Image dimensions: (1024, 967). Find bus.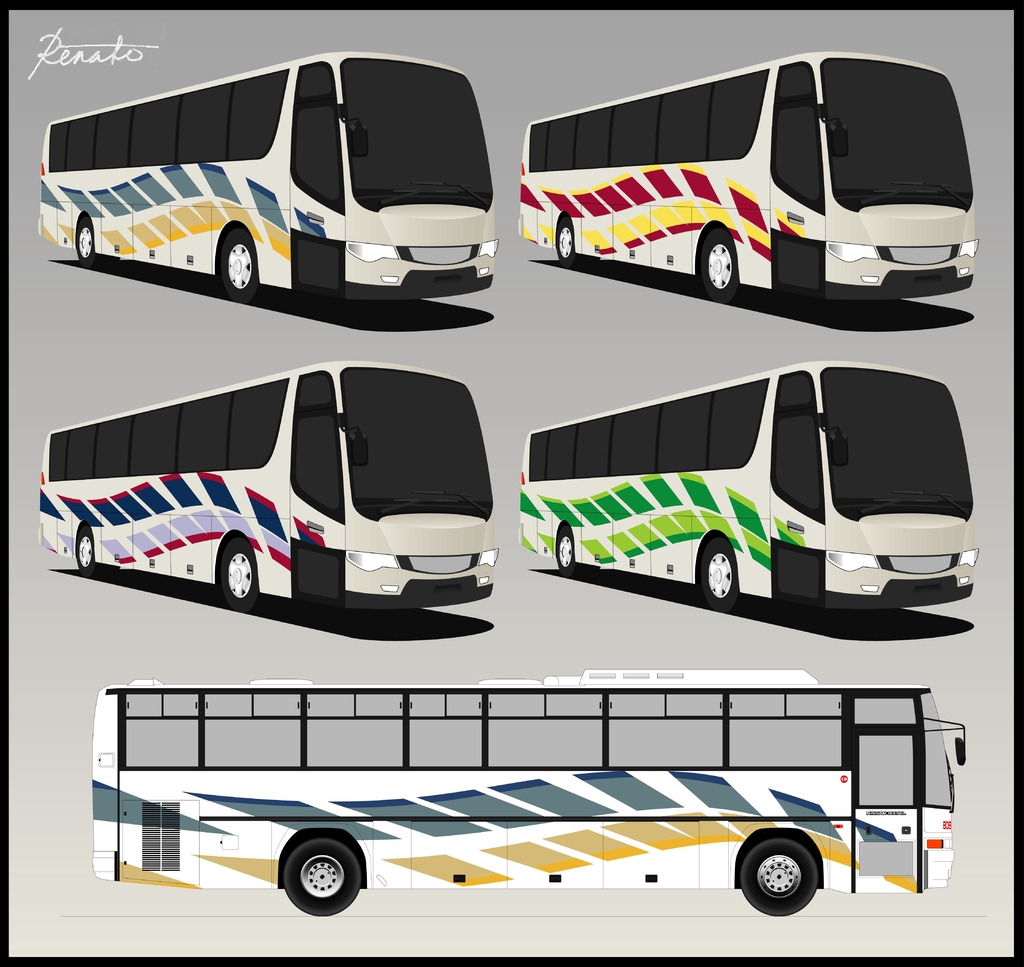
(39, 358, 500, 614).
